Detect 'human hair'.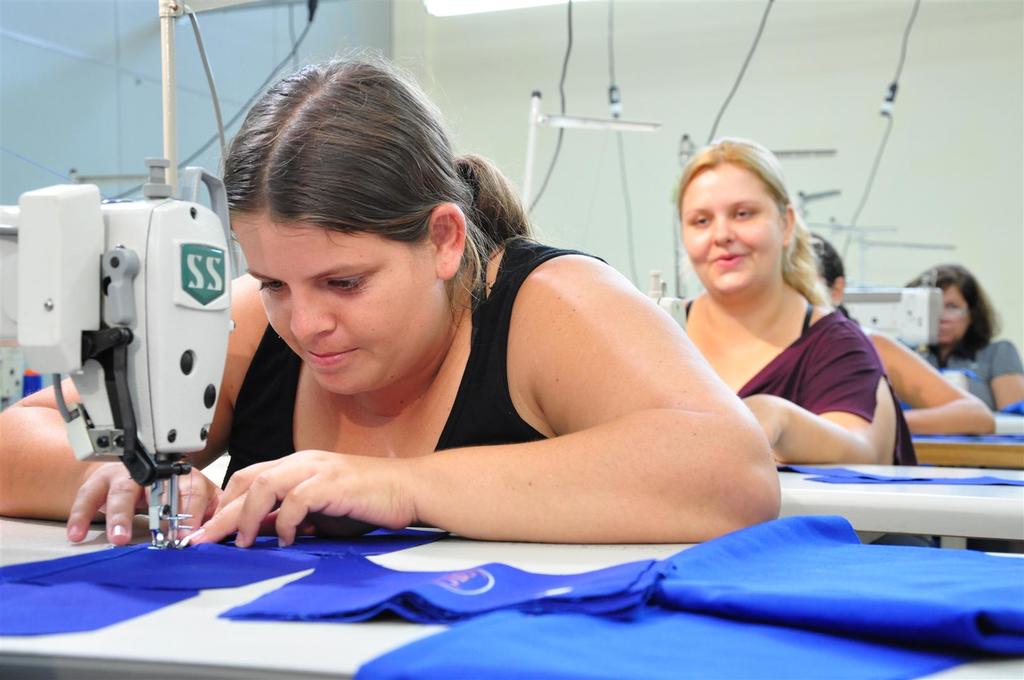
Detected at bbox=(216, 47, 530, 282).
